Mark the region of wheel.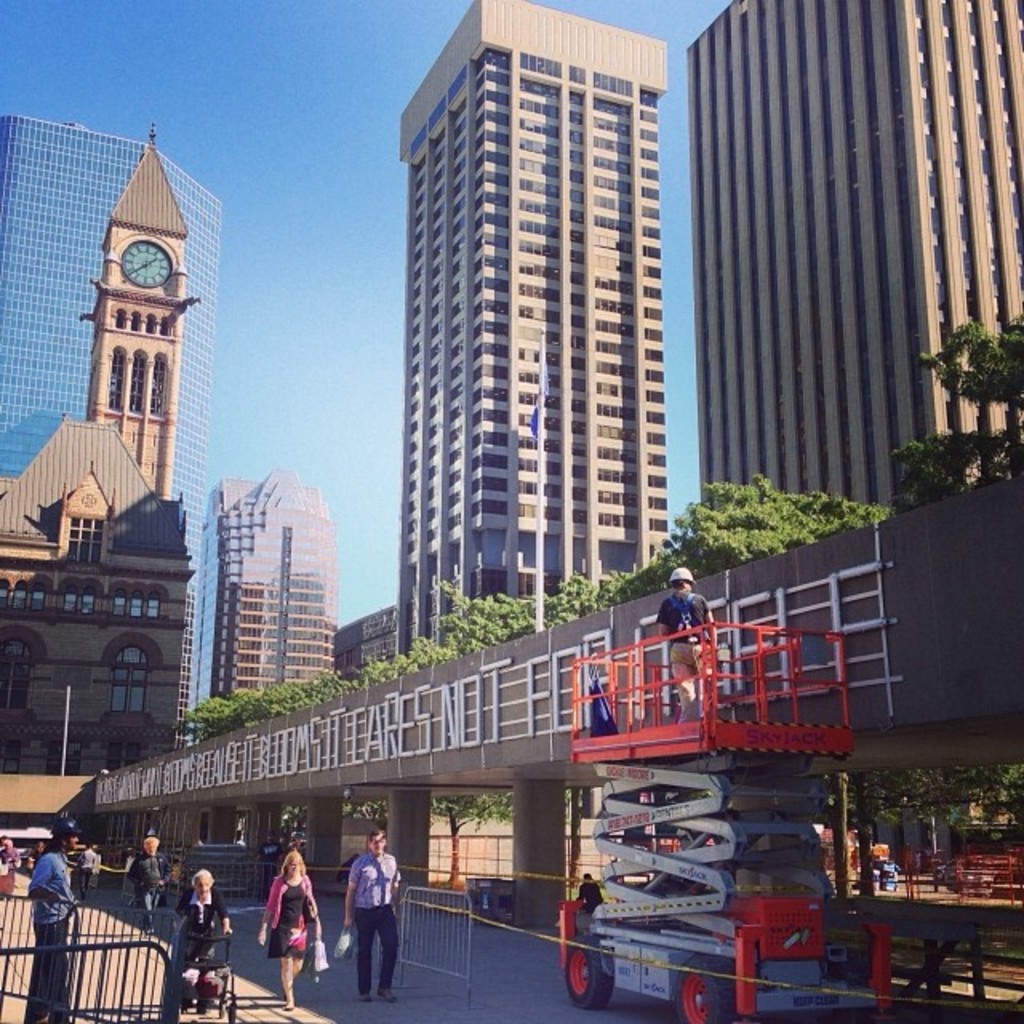
Region: box=[675, 957, 733, 1022].
